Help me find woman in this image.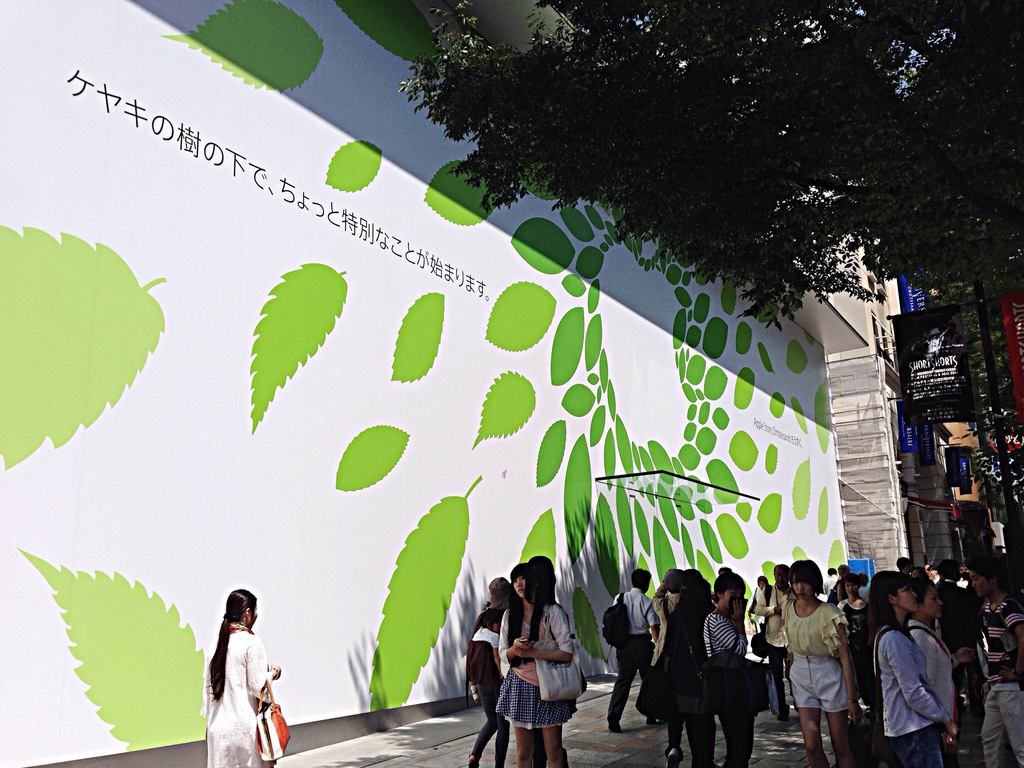
Found it: 198/584/286/765.
